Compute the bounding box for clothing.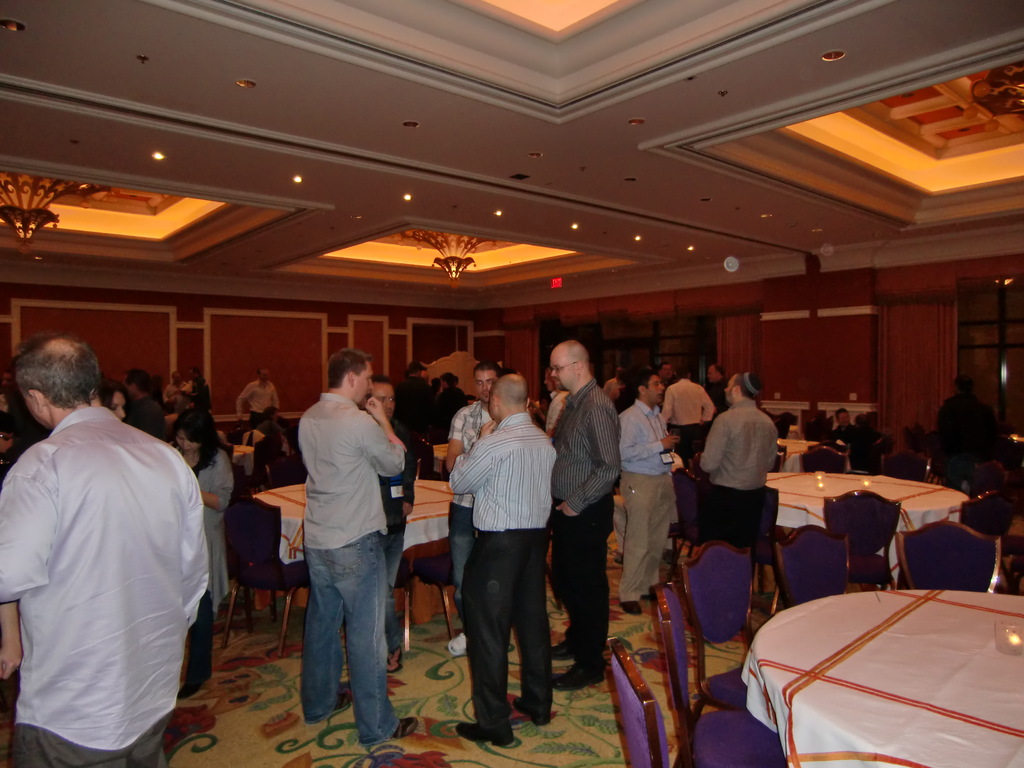
l=0, t=404, r=211, b=767.
